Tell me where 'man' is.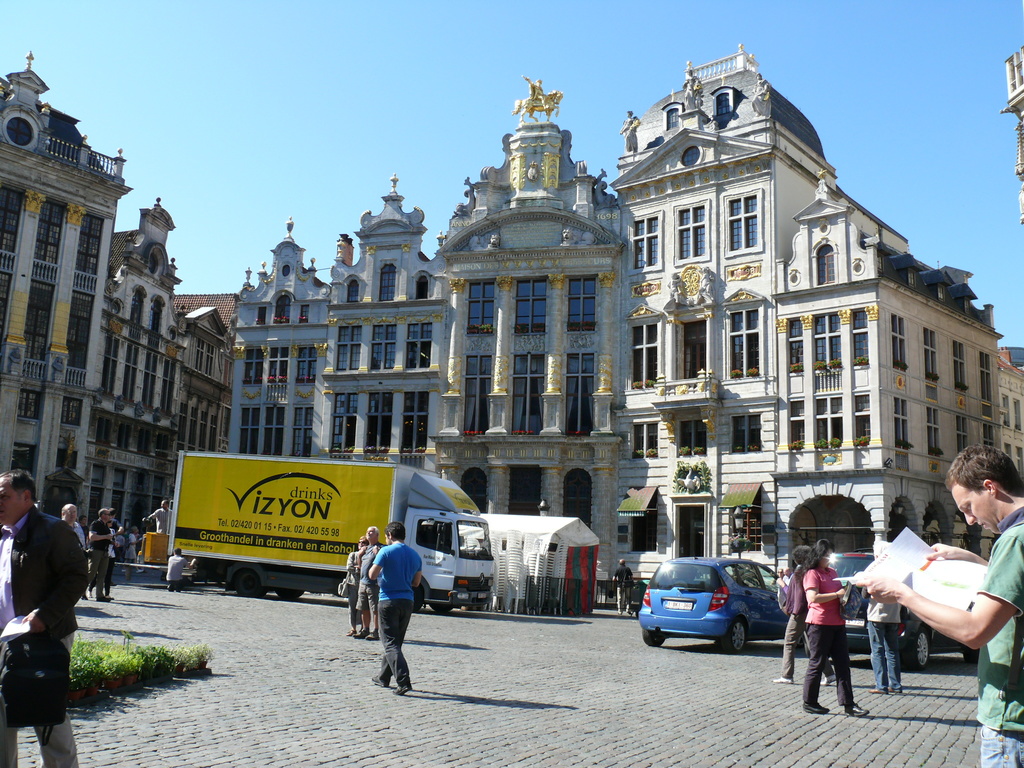
'man' is at crop(851, 444, 1023, 767).
